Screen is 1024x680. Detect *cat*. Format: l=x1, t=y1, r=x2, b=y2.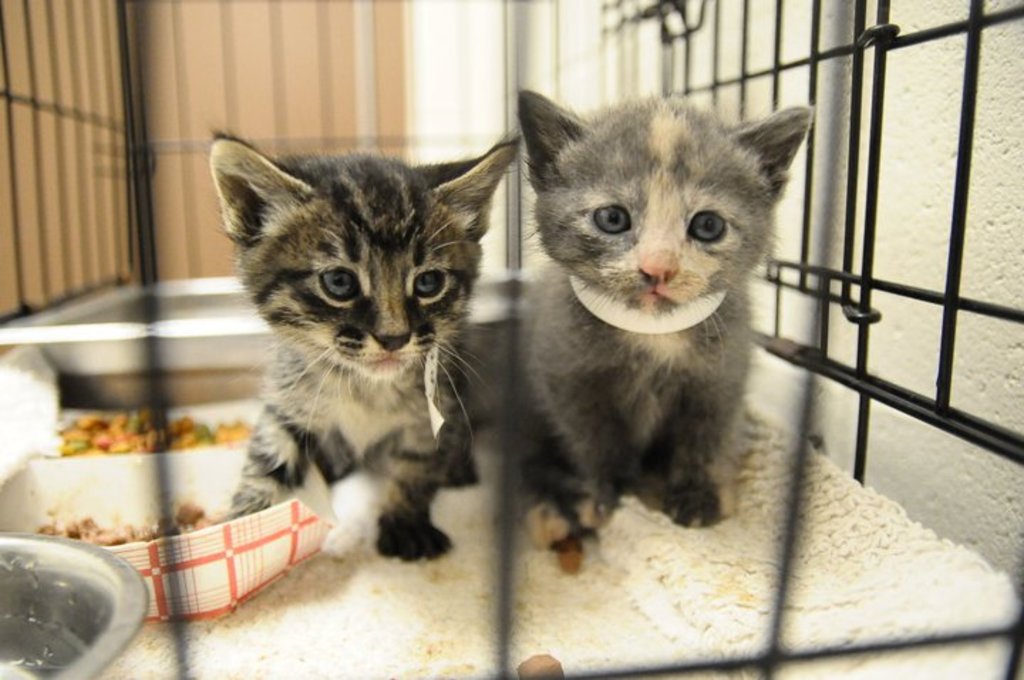
l=518, t=88, r=821, b=525.
